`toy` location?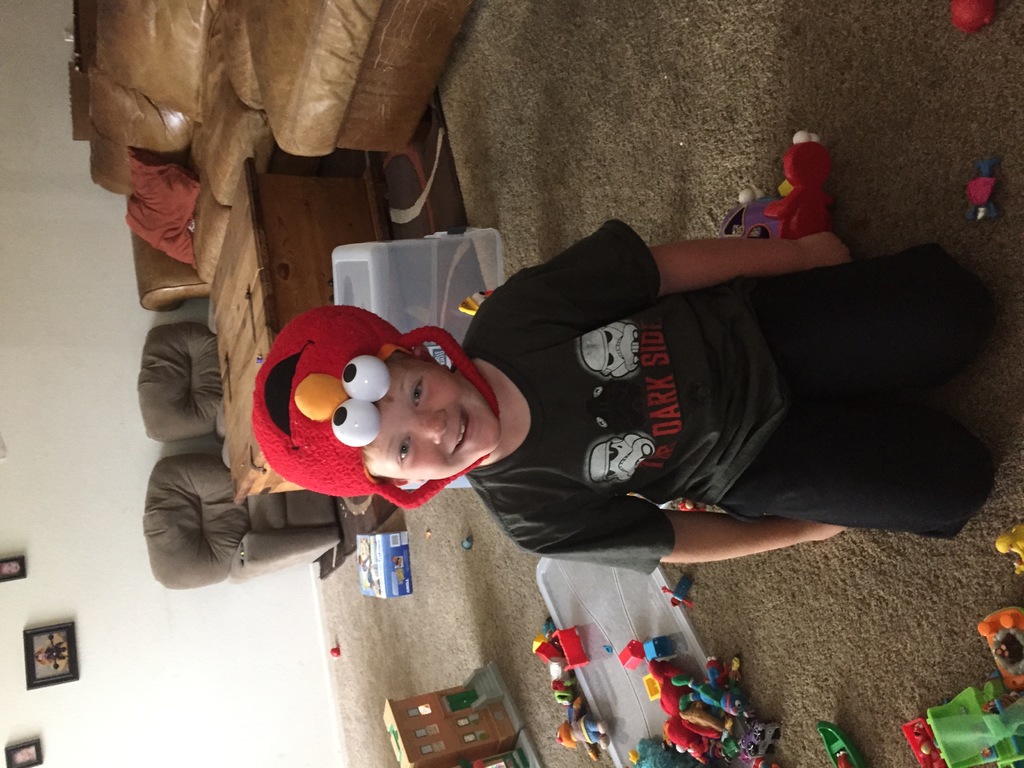
977 609 1023 696
